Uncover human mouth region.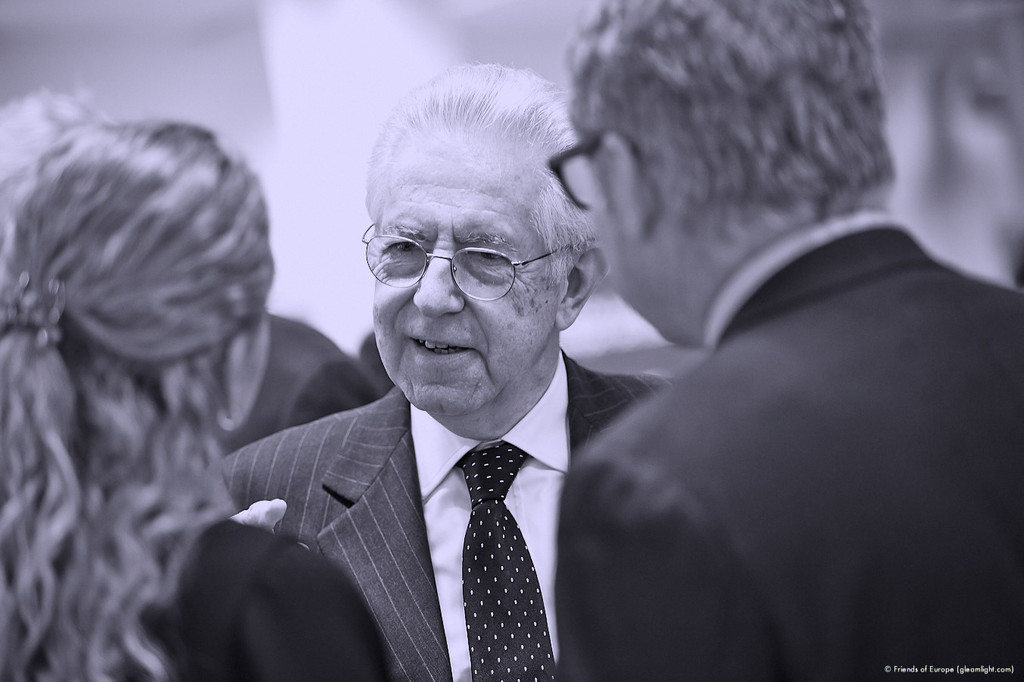
Uncovered: locate(403, 336, 476, 363).
